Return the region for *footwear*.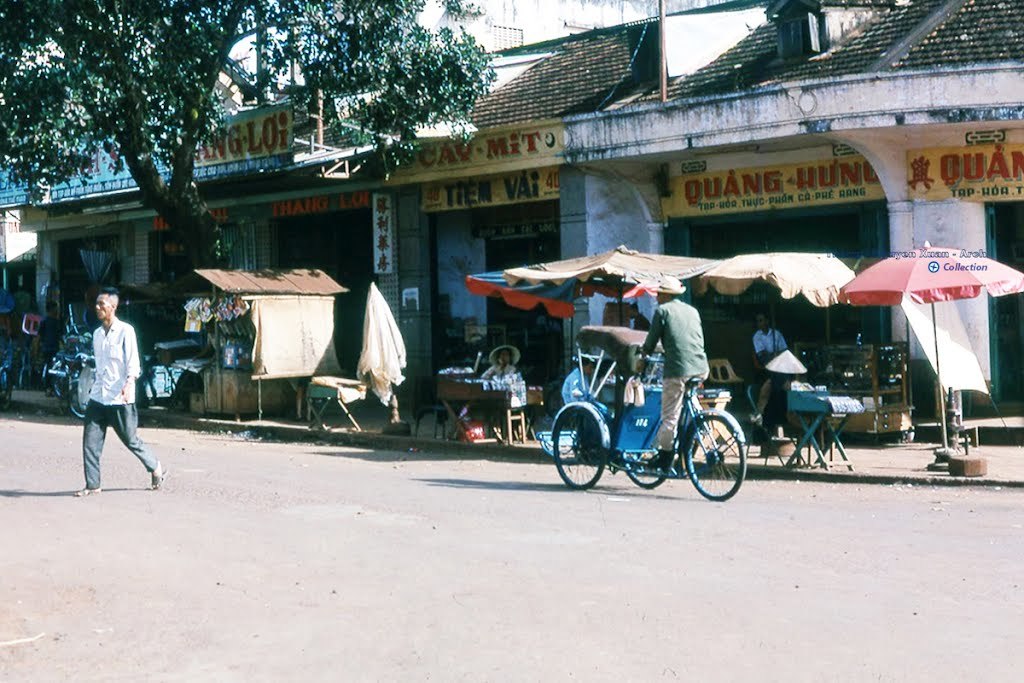
146,464,169,489.
